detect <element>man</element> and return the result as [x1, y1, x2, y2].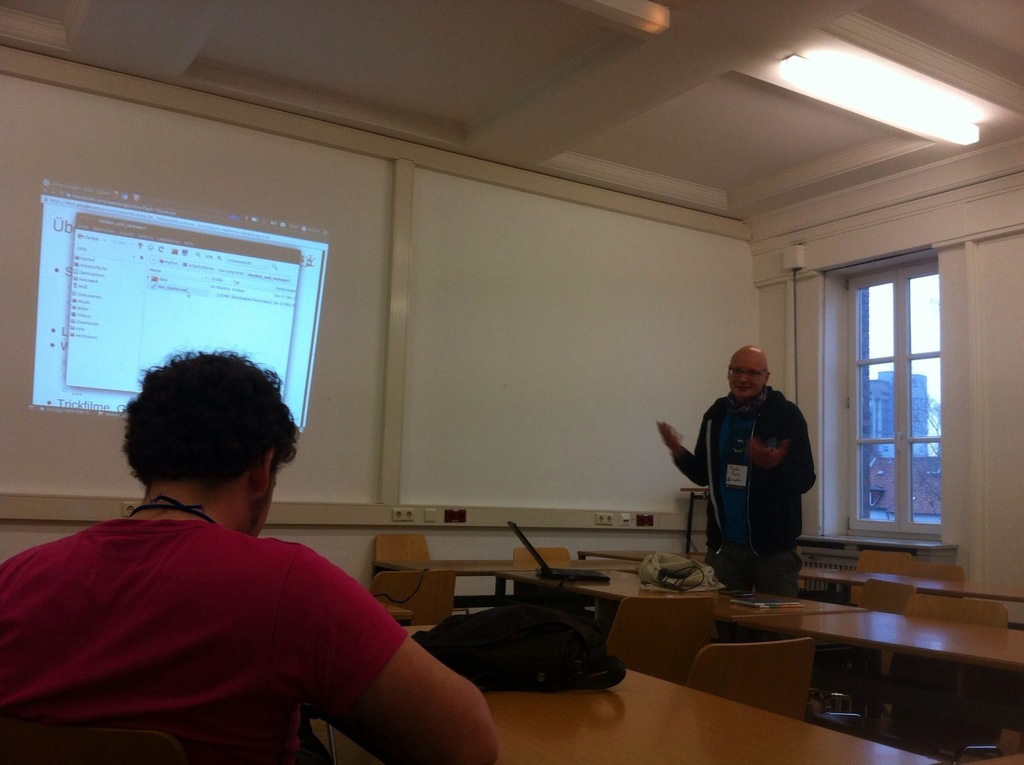
[2, 342, 508, 764].
